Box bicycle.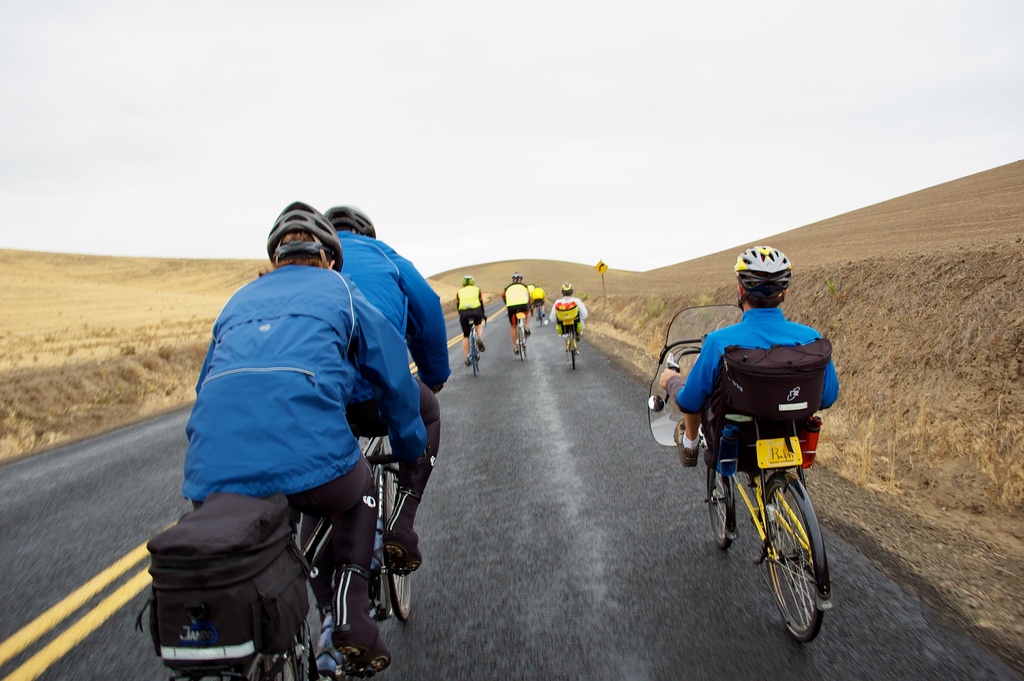
x1=459, y1=316, x2=487, y2=377.
